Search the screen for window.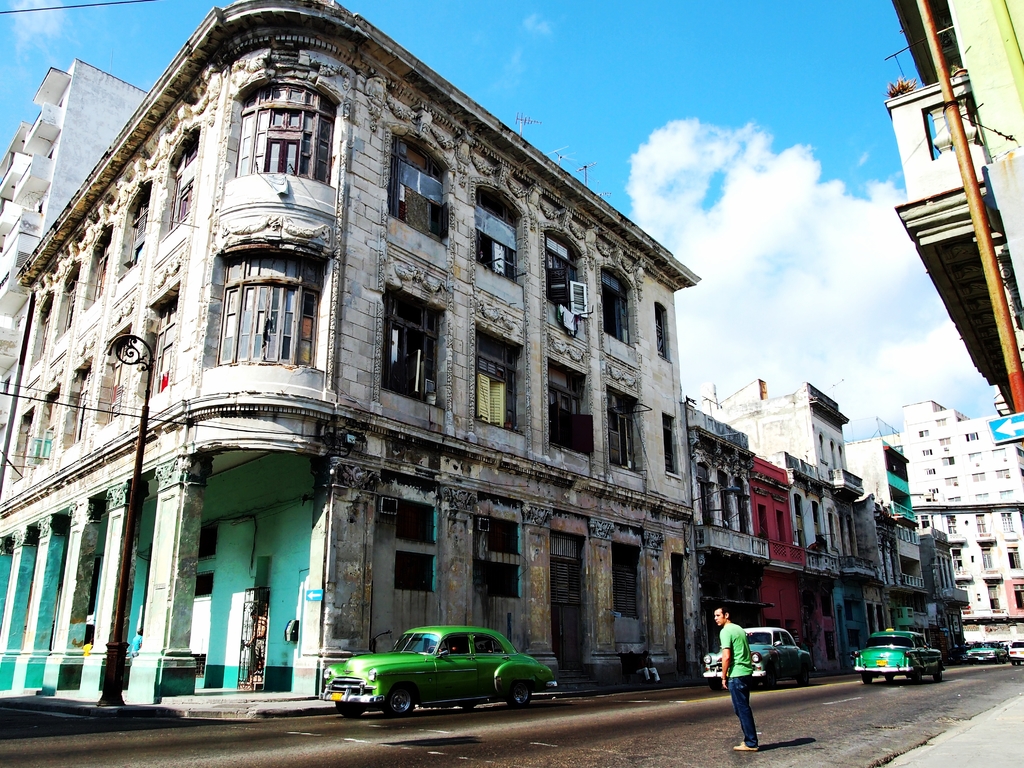
Found at (x1=655, y1=305, x2=673, y2=360).
